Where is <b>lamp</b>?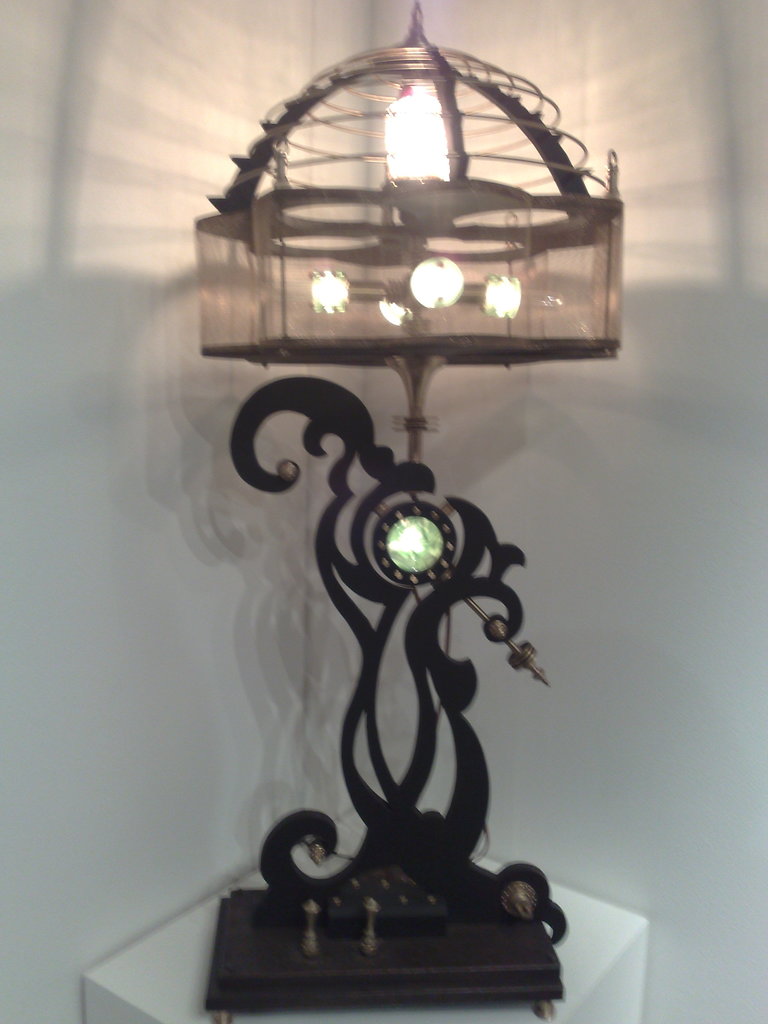
194 0 623 1023.
